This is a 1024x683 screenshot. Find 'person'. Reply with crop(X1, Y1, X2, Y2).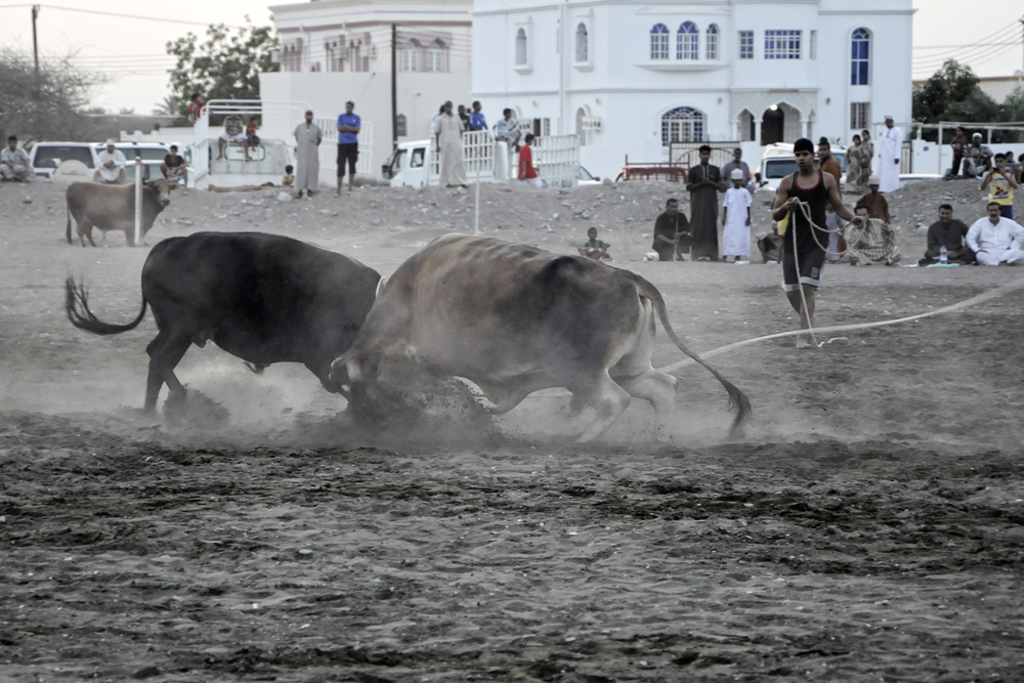
crop(814, 134, 848, 186).
